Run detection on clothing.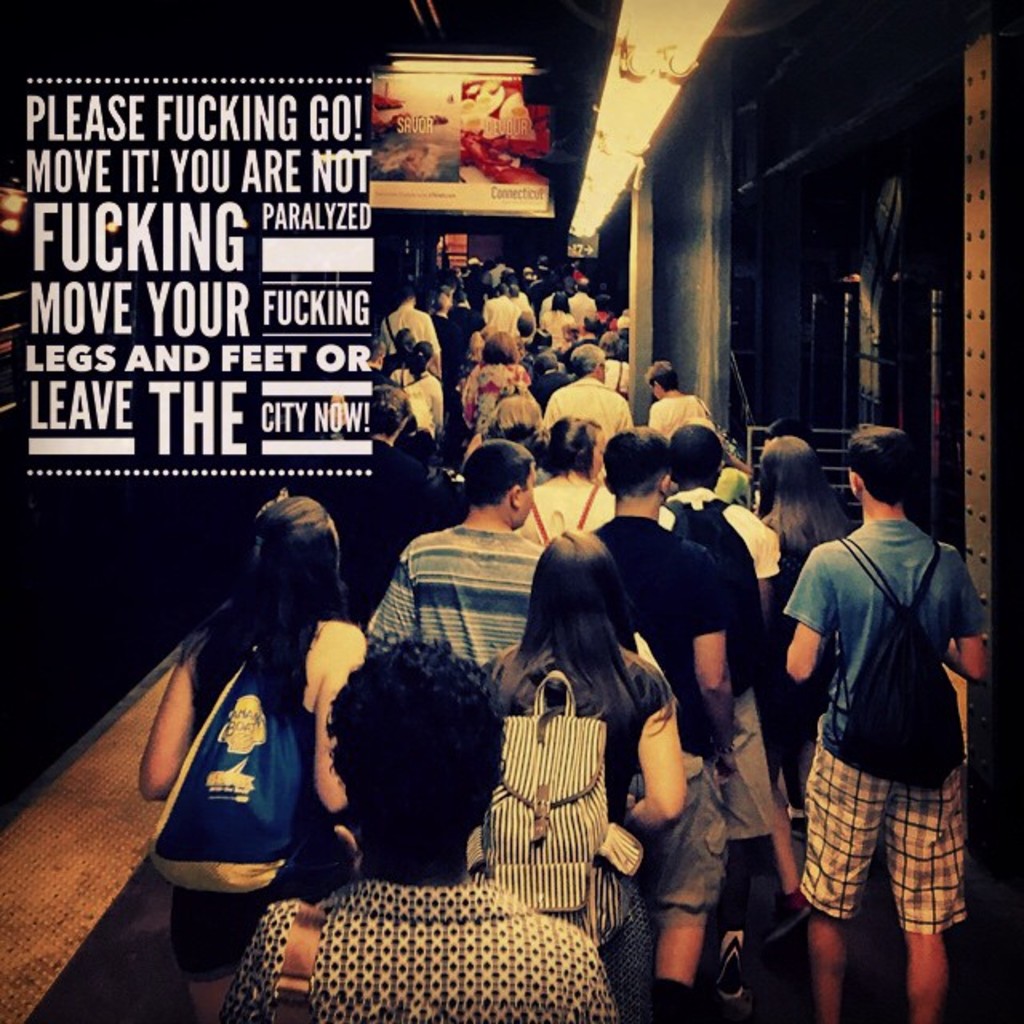
Result: bbox=[568, 286, 597, 339].
